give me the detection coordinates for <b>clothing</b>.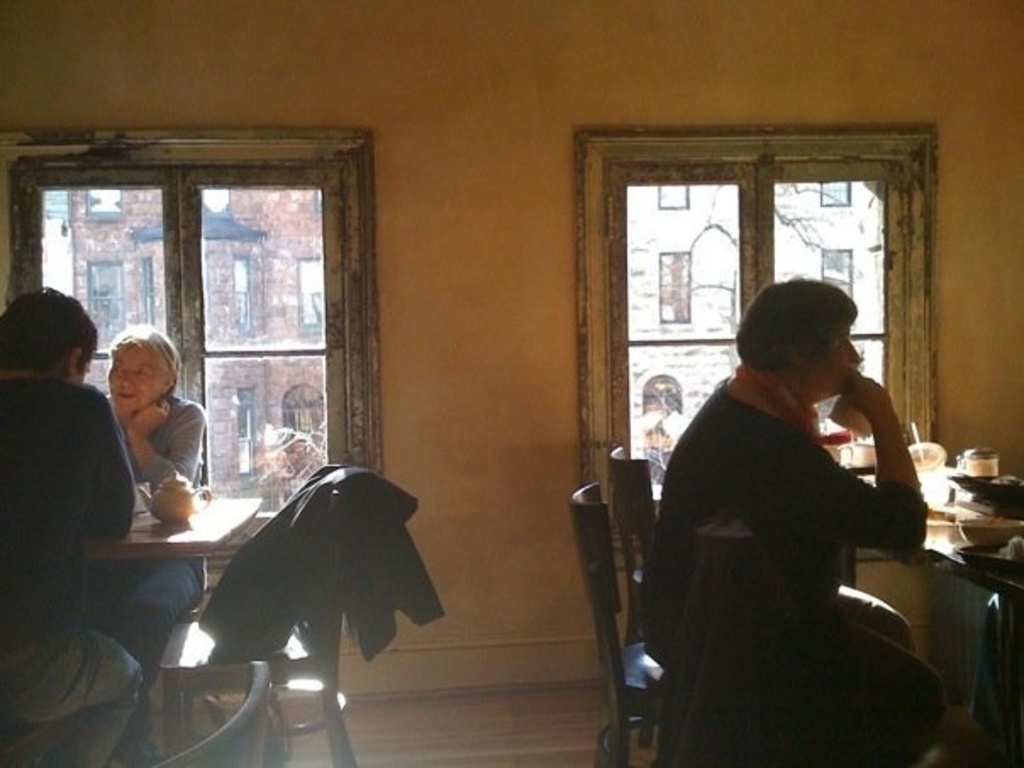
x1=75, y1=397, x2=212, y2=761.
